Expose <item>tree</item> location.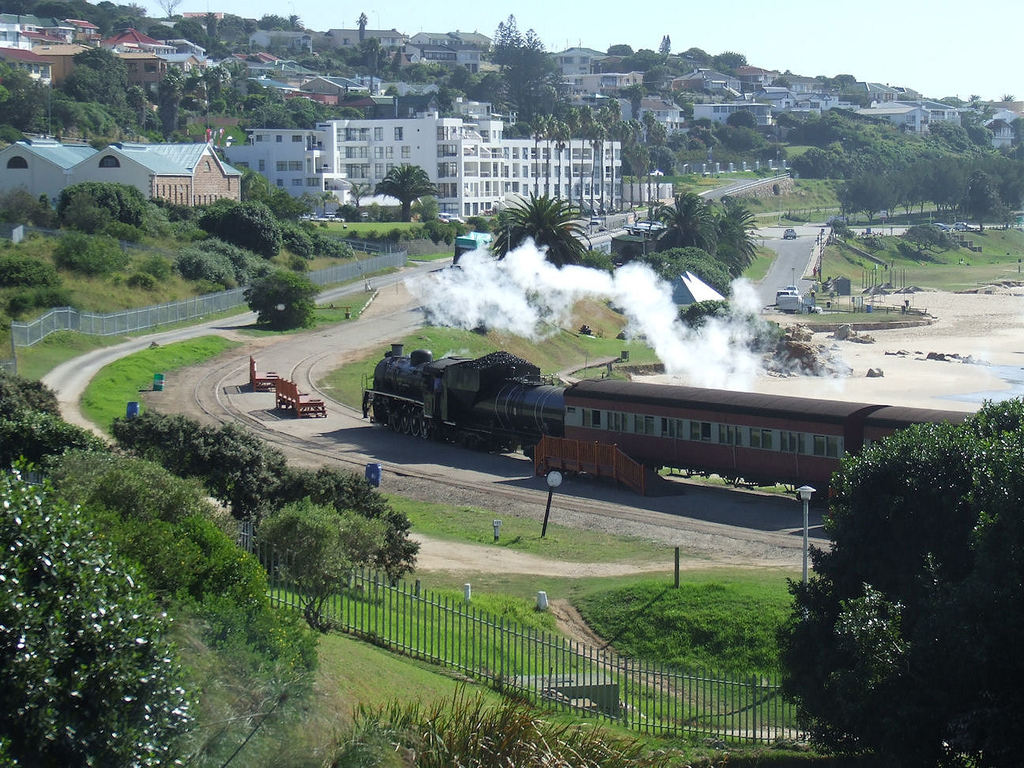
Exposed at BBox(144, 23, 186, 40).
